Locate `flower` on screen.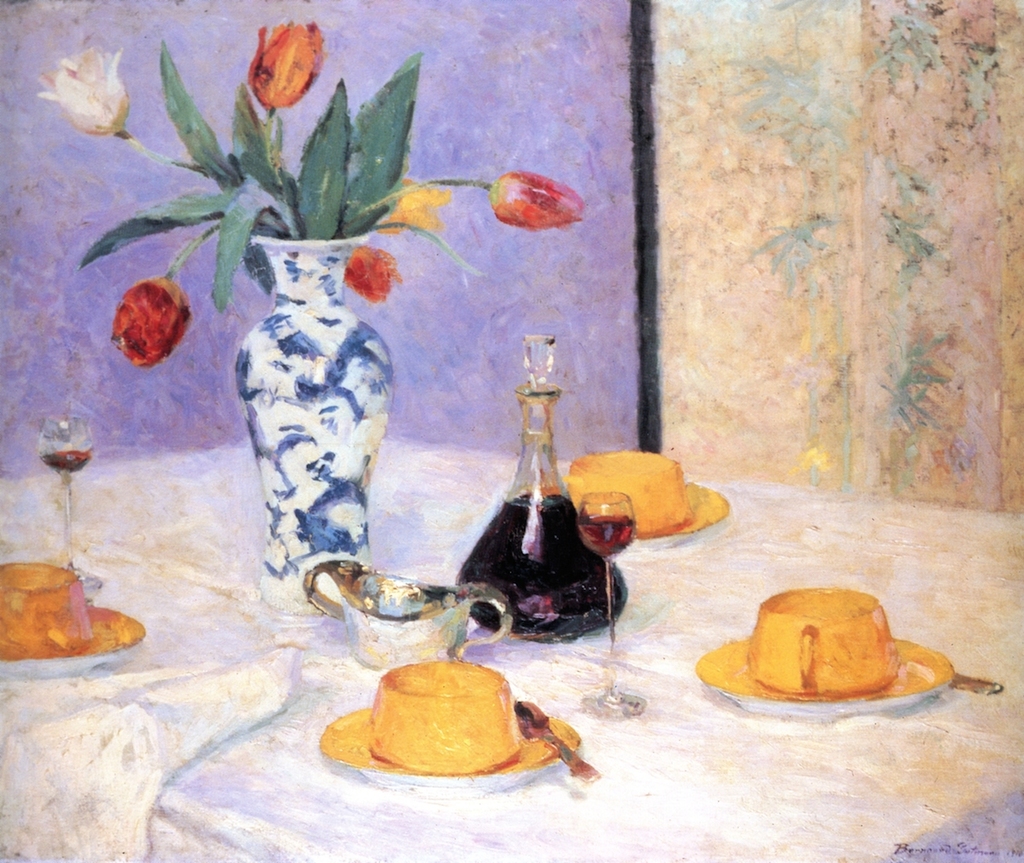
On screen at (485,168,586,233).
